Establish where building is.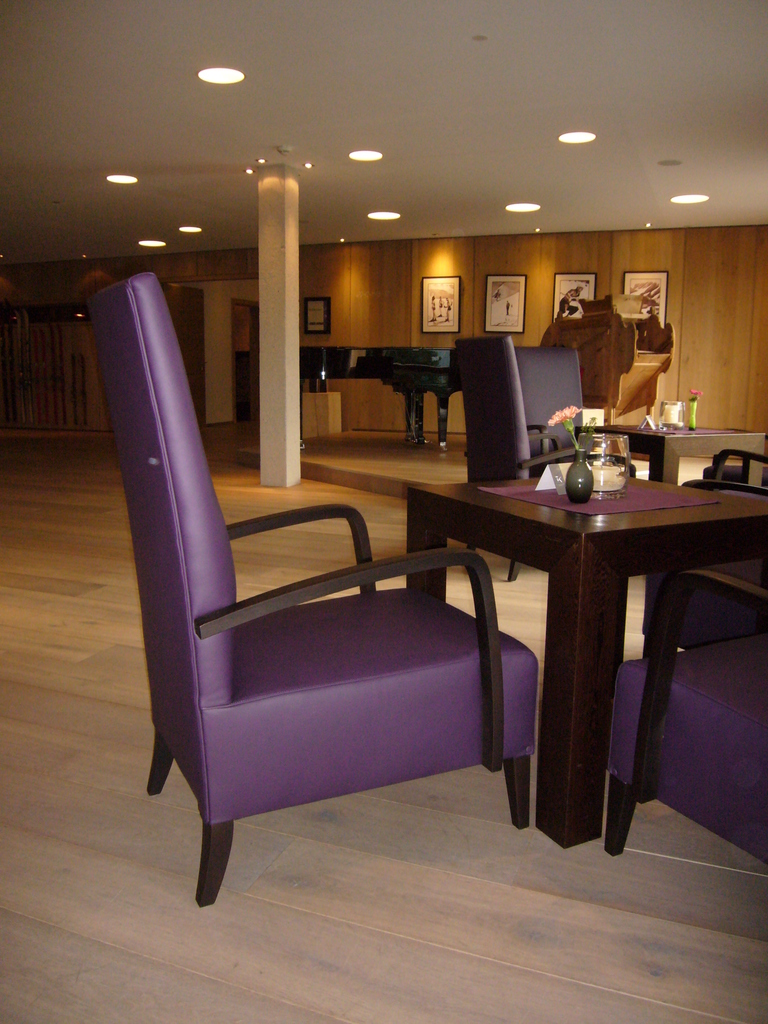
Established at x1=0 y1=0 x2=767 y2=1023.
